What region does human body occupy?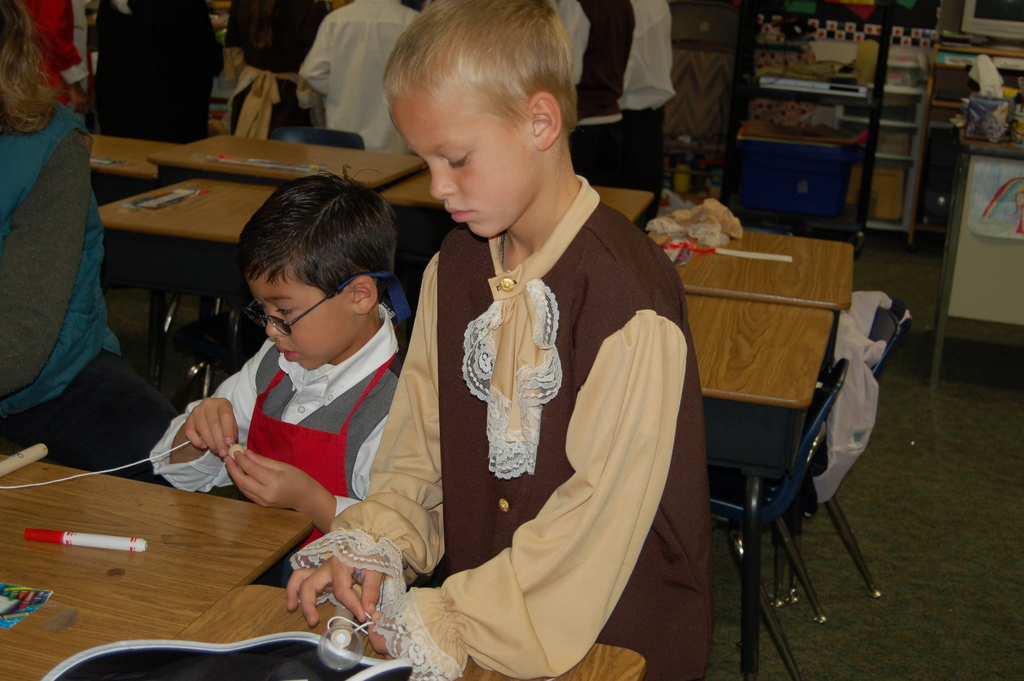
(141, 303, 399, 534).
